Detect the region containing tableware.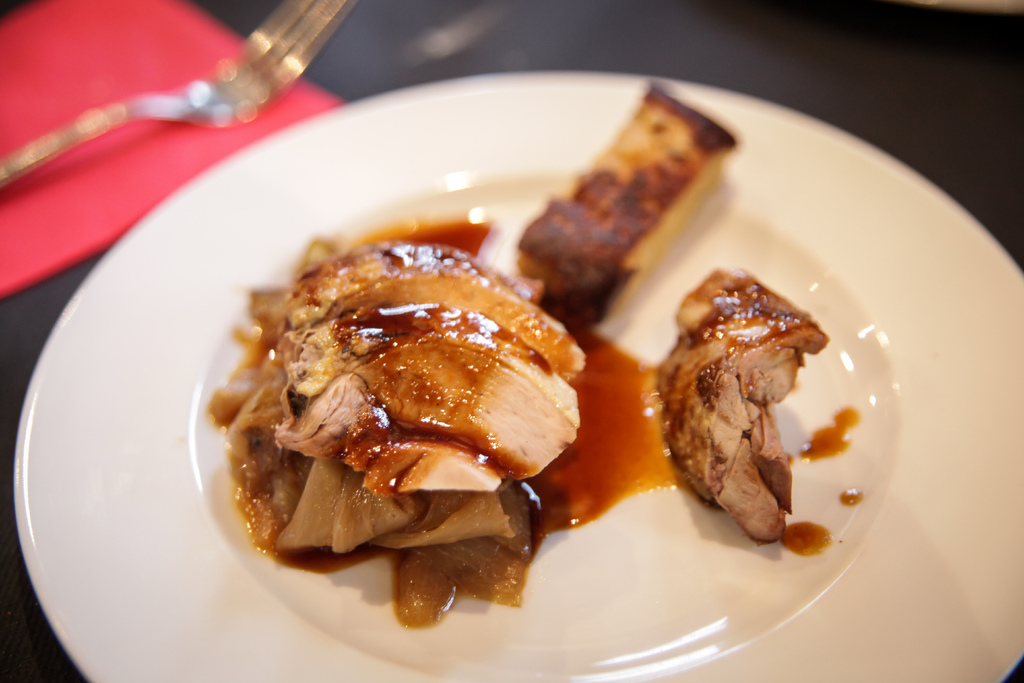
box(10, 67, 1023, 682).
